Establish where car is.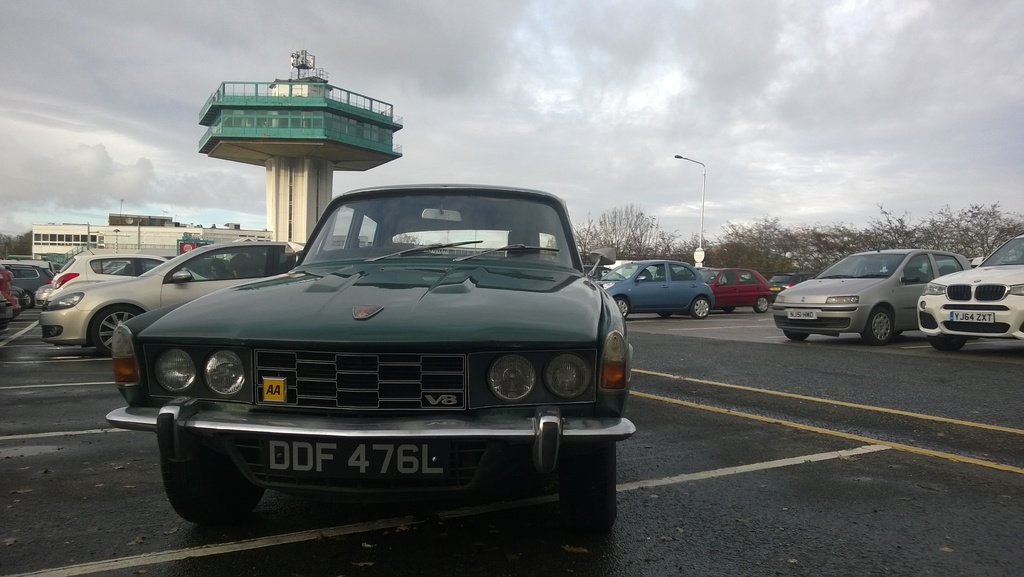
Established at 772/269/810/300.
